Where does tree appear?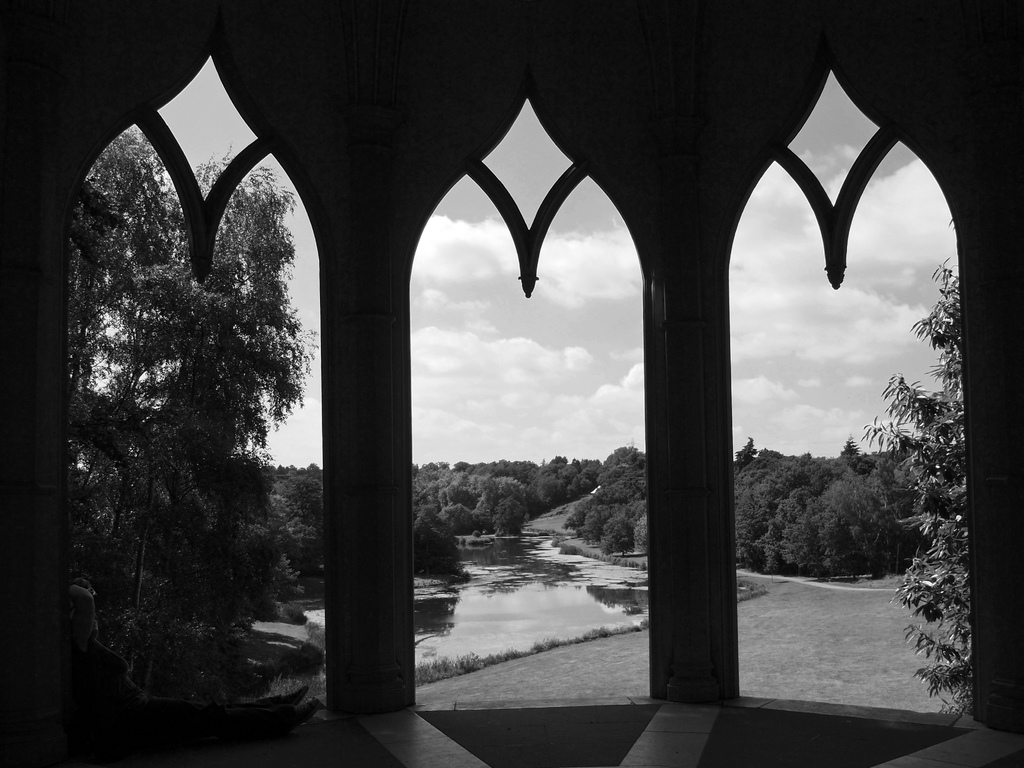
Appears at 48,50,324,721.
